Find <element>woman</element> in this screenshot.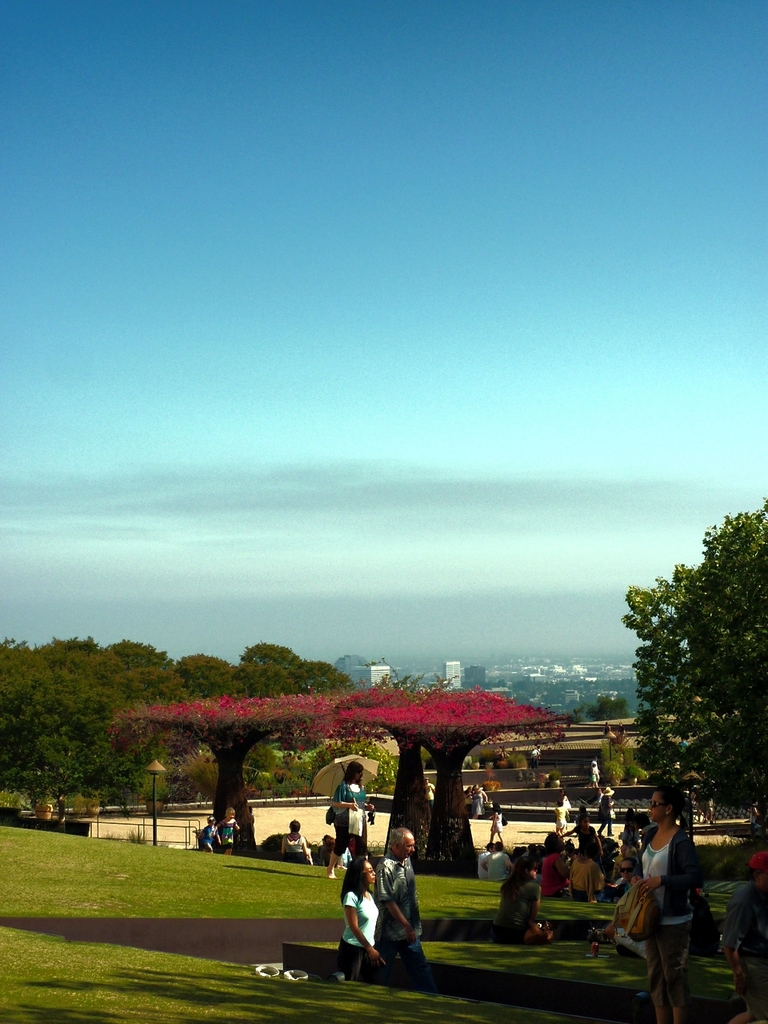
The bounding box for <element>woman</element> is box=[487, 797, 501, 842].
